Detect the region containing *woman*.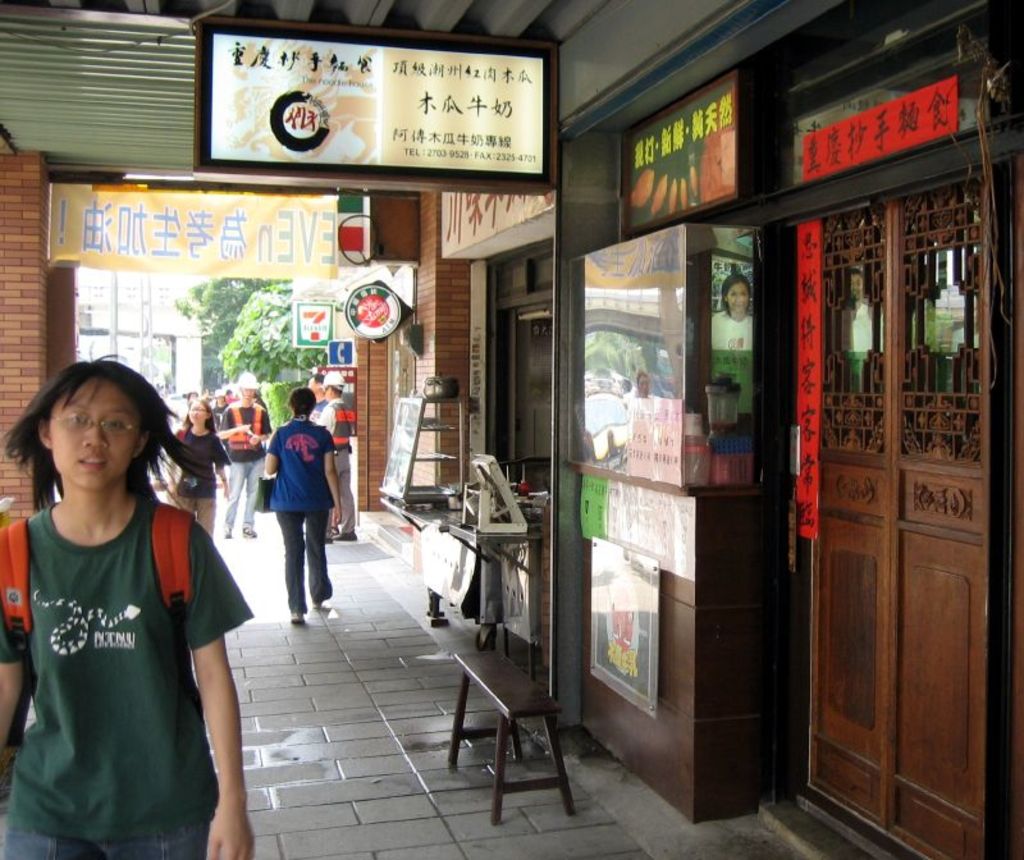
BBox(163, 398, 230, 540).
